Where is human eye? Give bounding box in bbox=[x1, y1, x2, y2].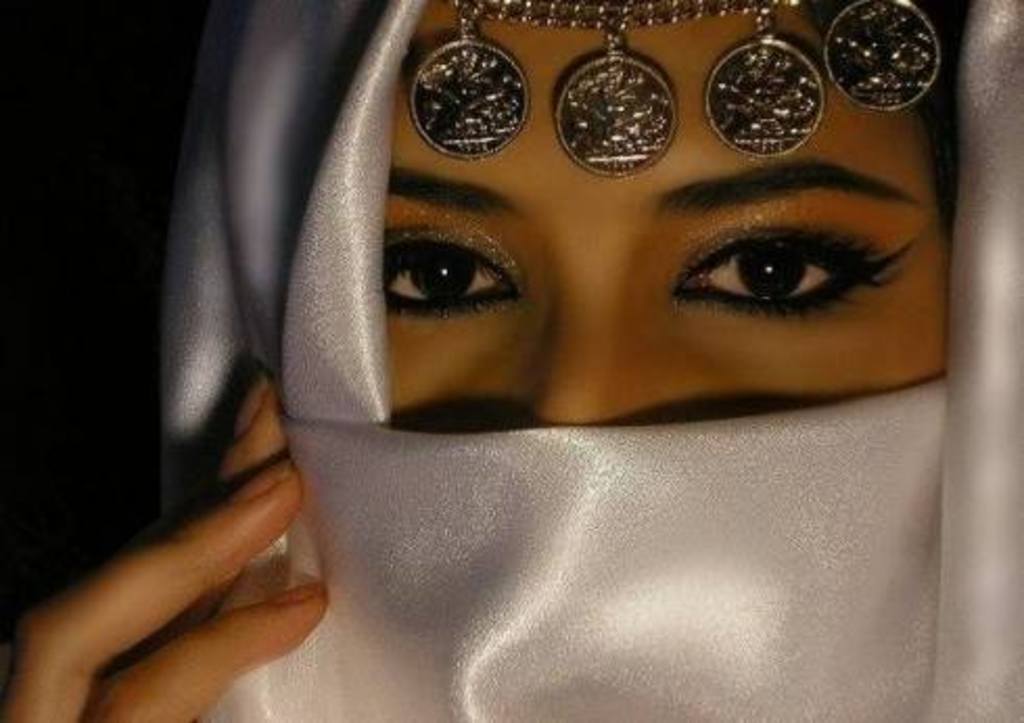
bbox=[656, 192, 913, 320].
